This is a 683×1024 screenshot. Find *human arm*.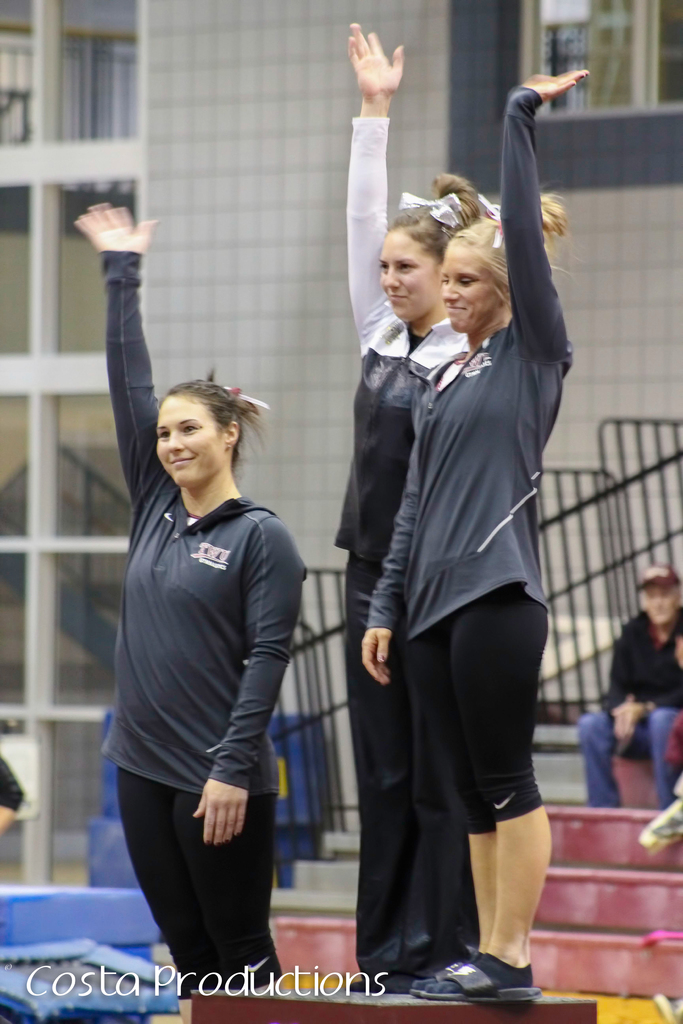
Bounding box: BBox(363, 428, 429, 691).
